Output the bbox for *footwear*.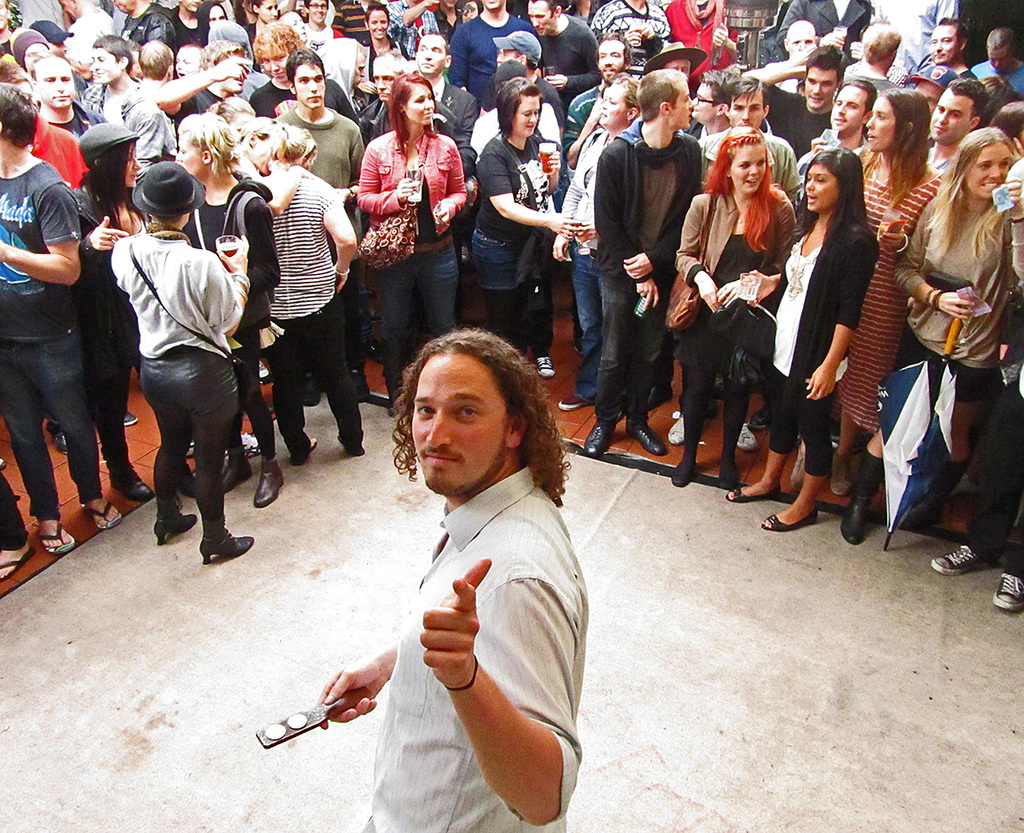
251 452 283 507.
